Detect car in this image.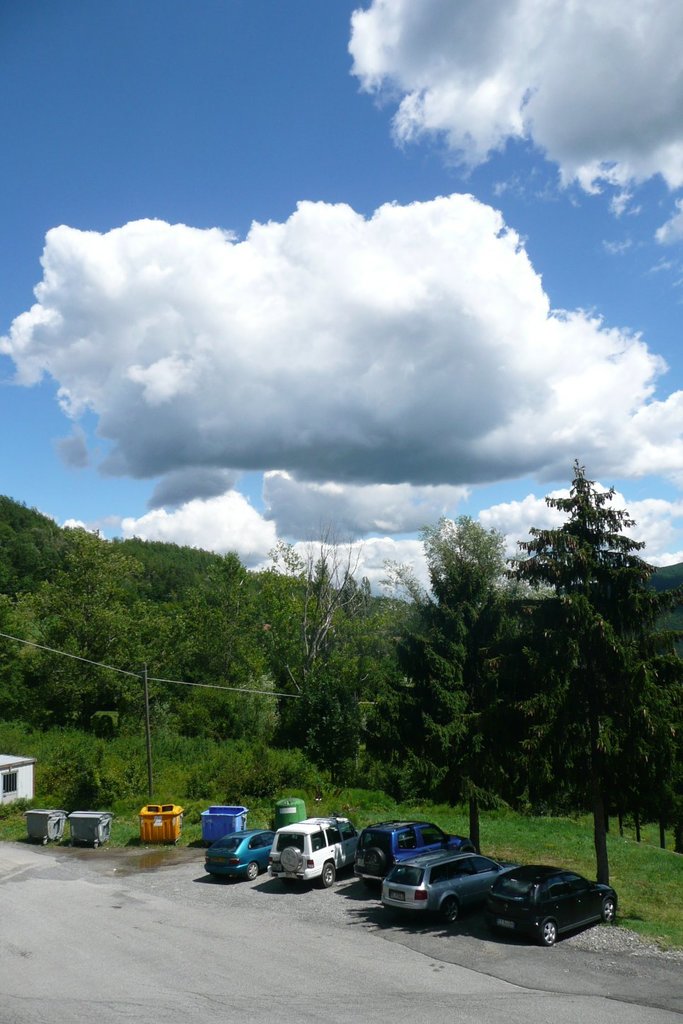
Detection: l=461, t=856, r=619, b=942.
